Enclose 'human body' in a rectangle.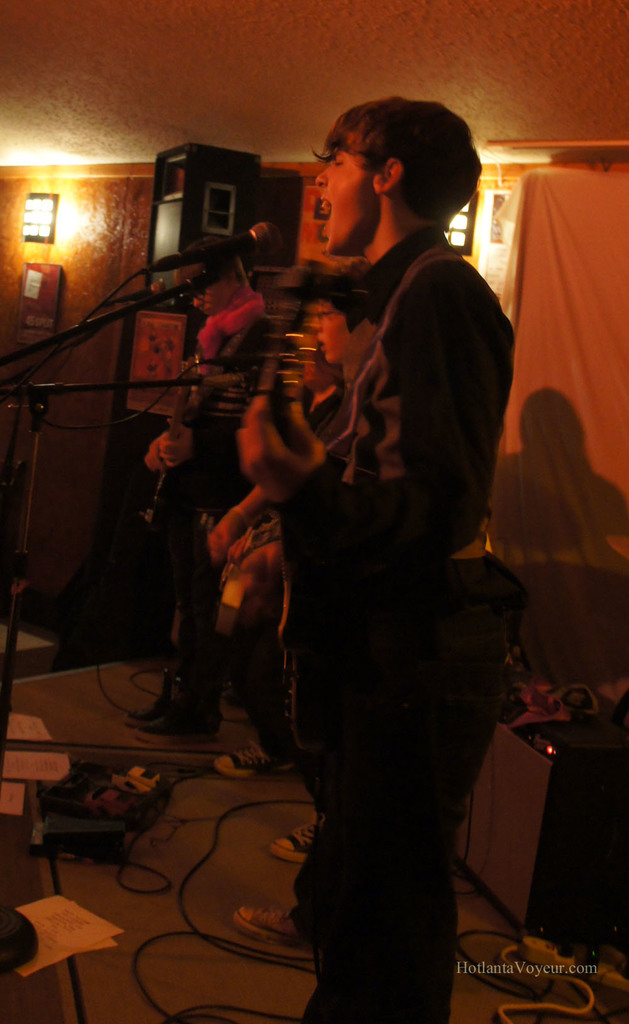
136, 132, 512, 982.
